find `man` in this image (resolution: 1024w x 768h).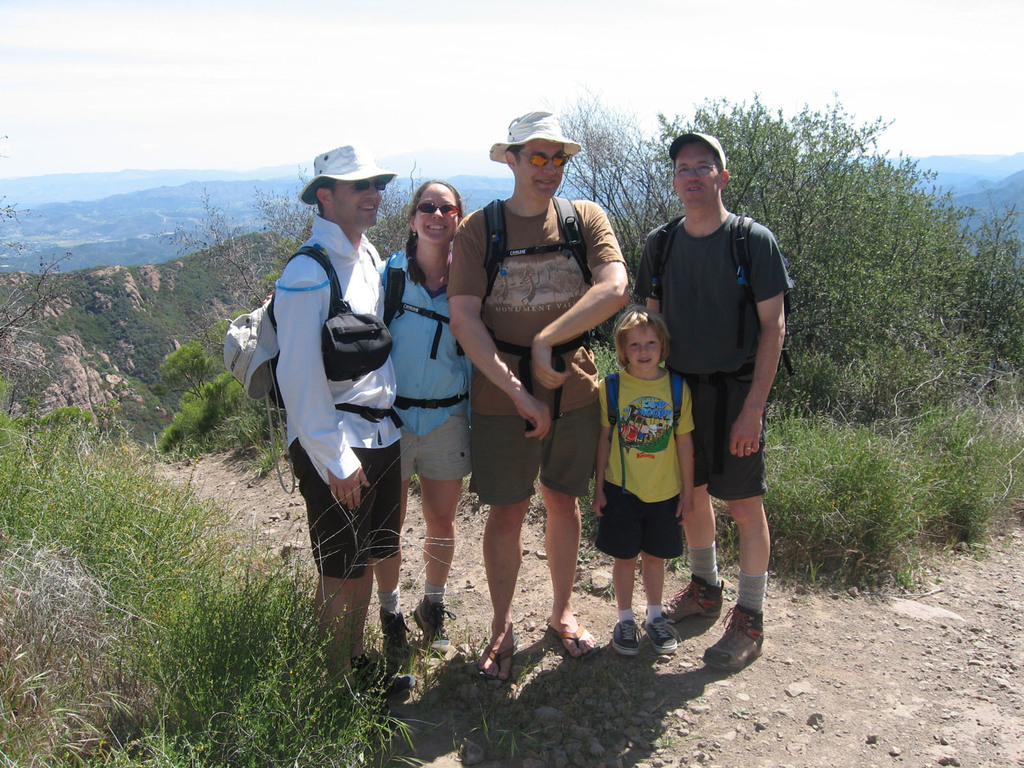
[444, 108, 628, 683].
